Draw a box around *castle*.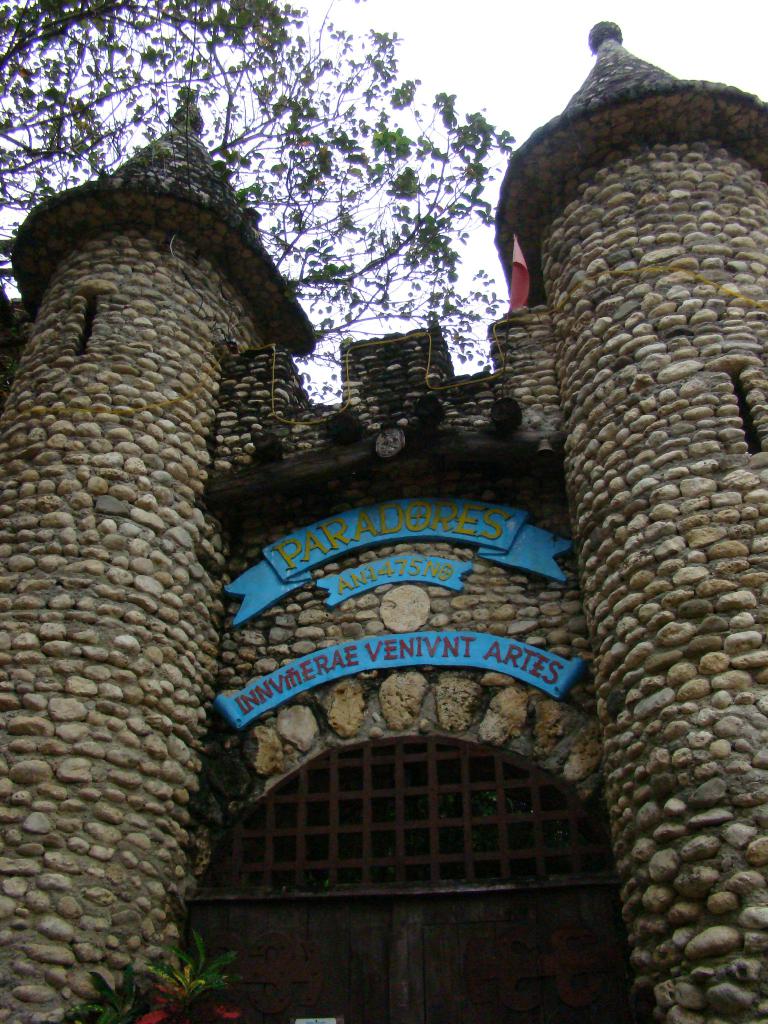
left=10, top=15, right=767, bottom=1023.
